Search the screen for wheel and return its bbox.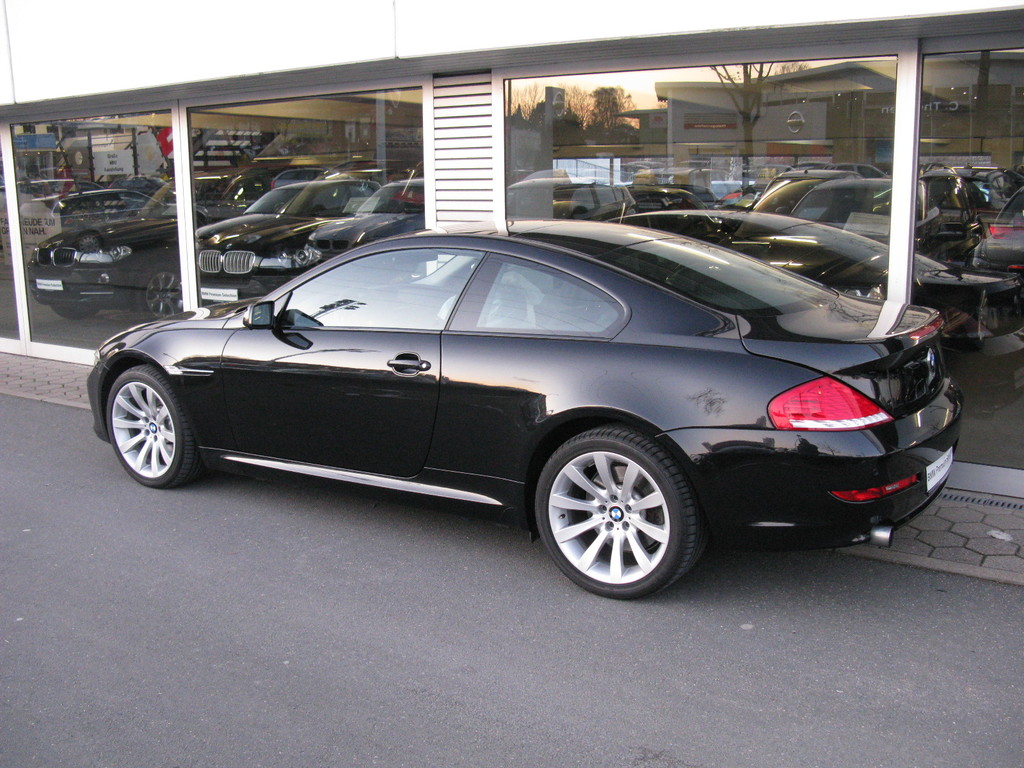
Found: bbox=[52, 300, 99, 317].
